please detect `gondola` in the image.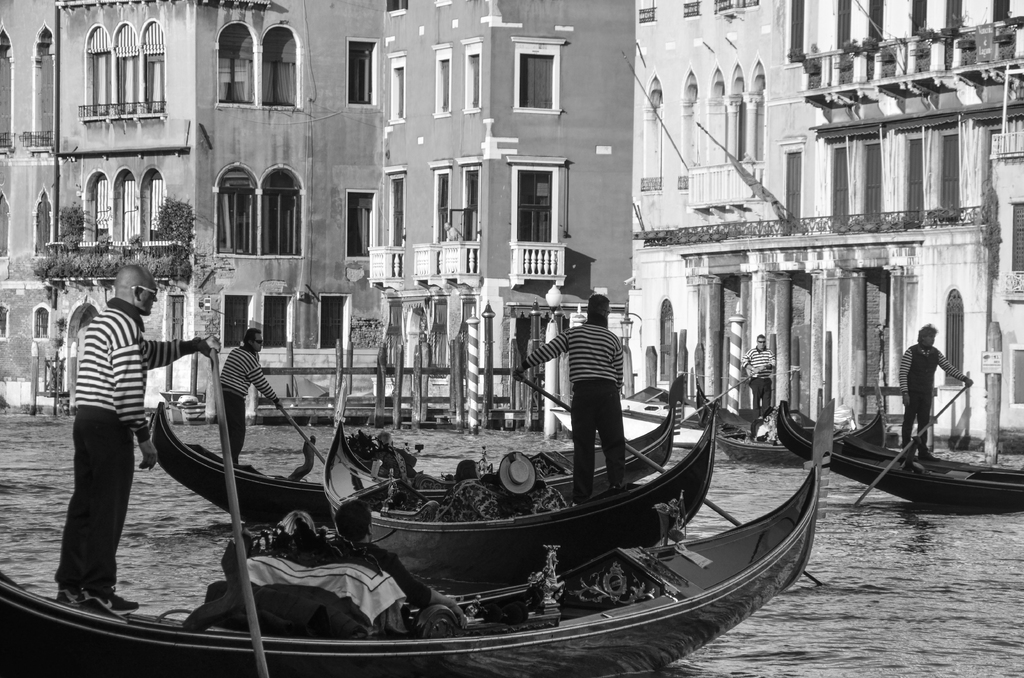
box(133, 364, 683, 524).
